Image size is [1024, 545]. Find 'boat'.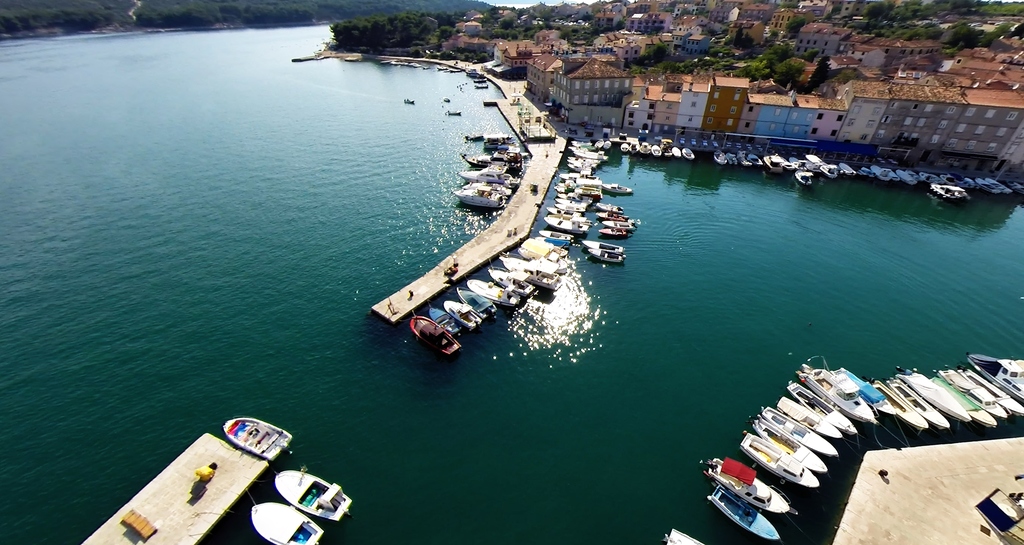
(left=808, top=152, right=834, bottom=178).
